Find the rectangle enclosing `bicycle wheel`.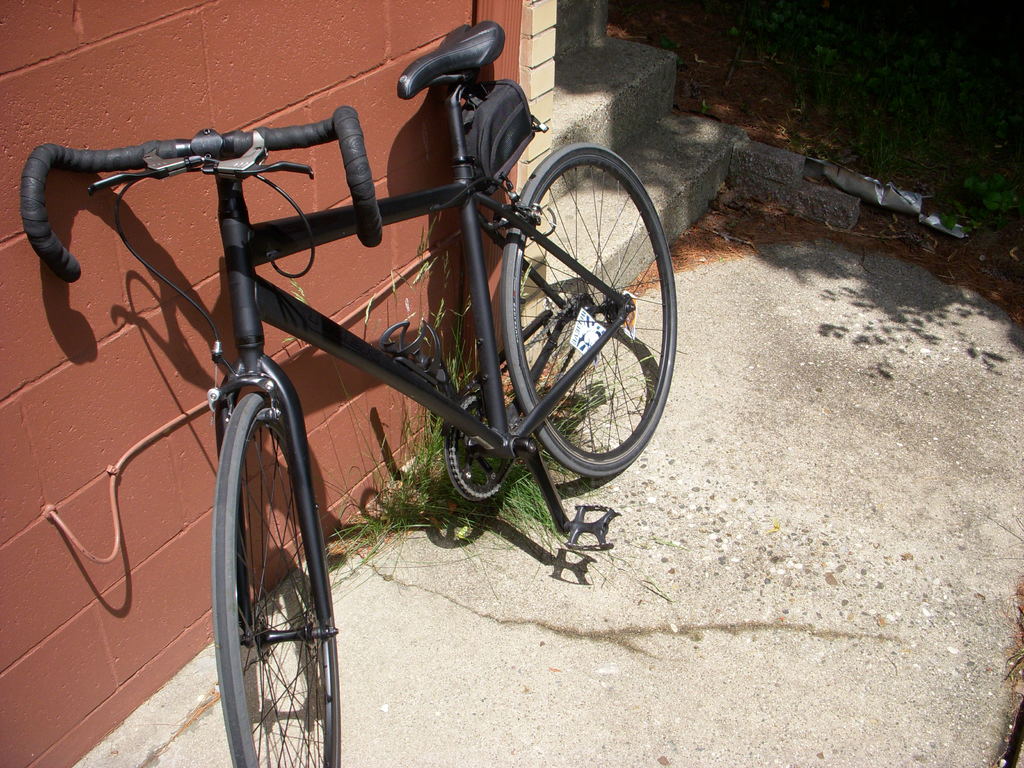
left=505, top=141, right=675, bottom=480.
